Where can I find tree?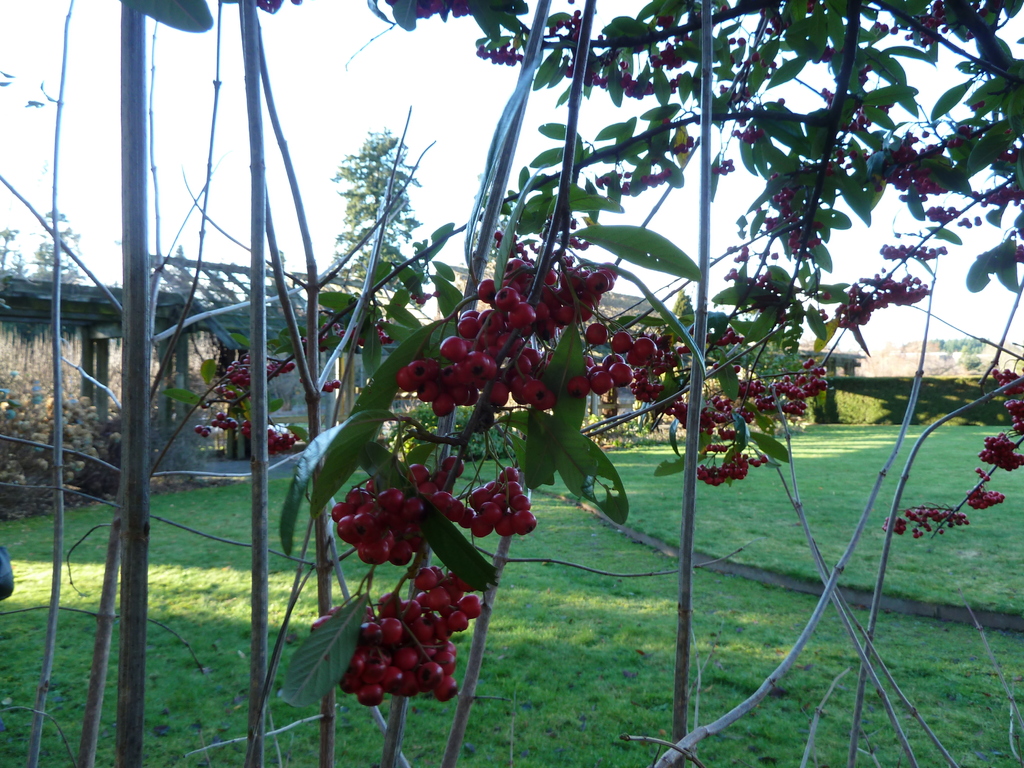
You can find it at BBox(326, 124, 424, 320).
